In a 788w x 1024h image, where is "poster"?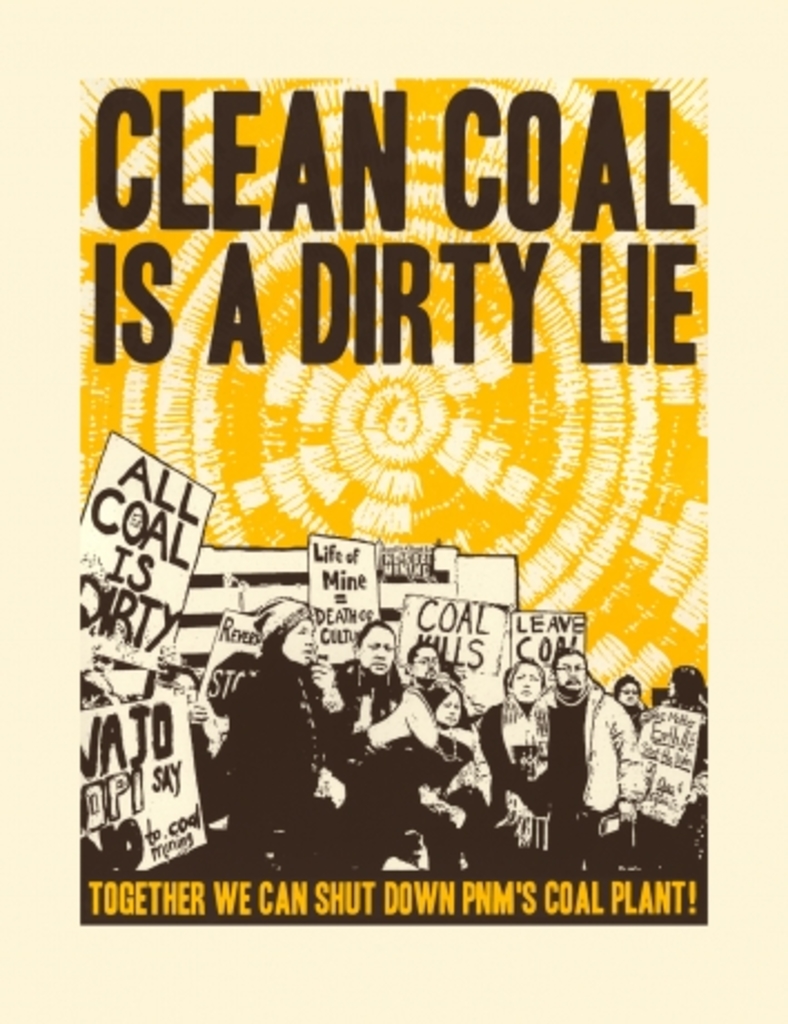
box(0, 0, 786, 1022).
